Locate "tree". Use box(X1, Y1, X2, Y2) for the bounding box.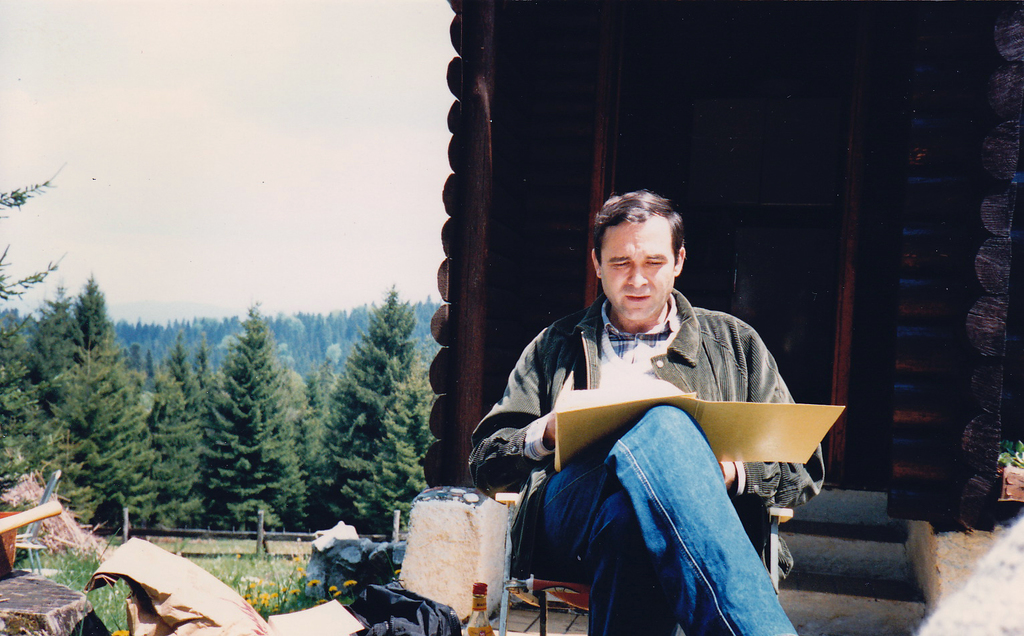
box(96, 370, 154, 528).
